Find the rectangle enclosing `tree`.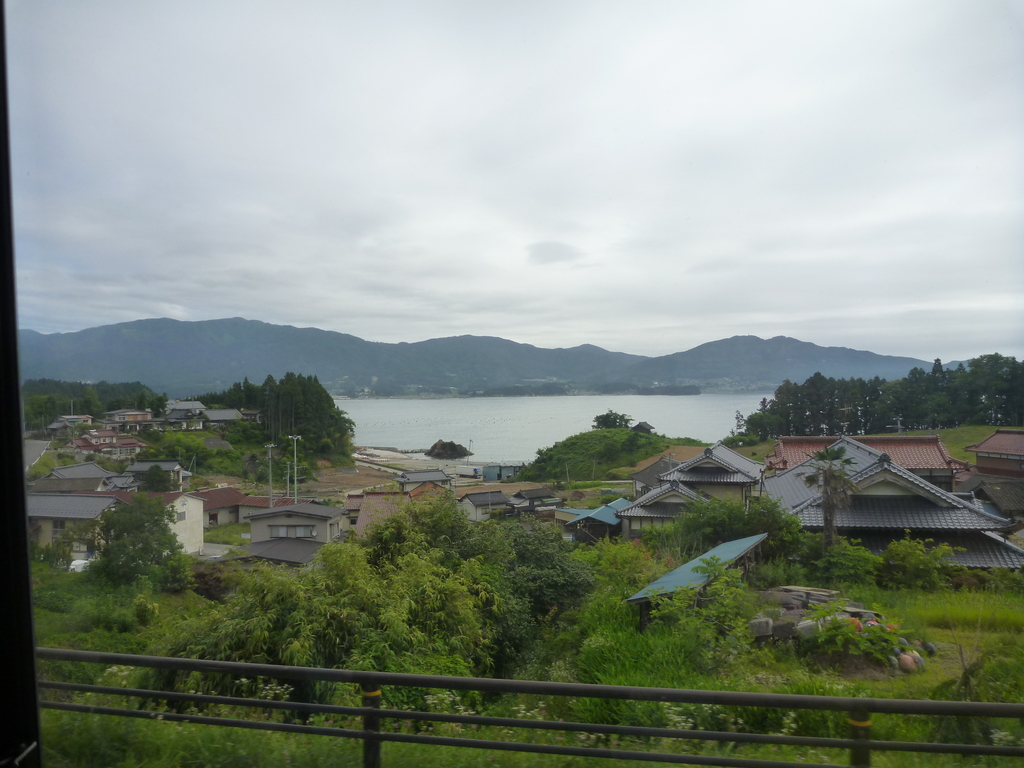
bbox=[500, 445, 568, 484].
